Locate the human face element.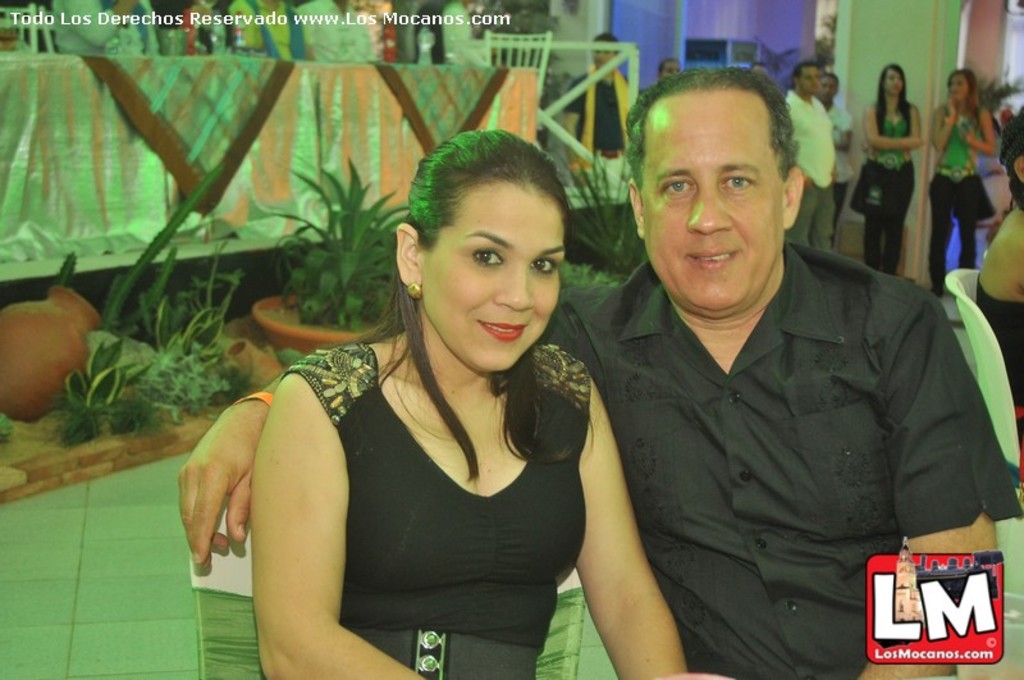
Element bbox: 417, 179, 567, 368.
